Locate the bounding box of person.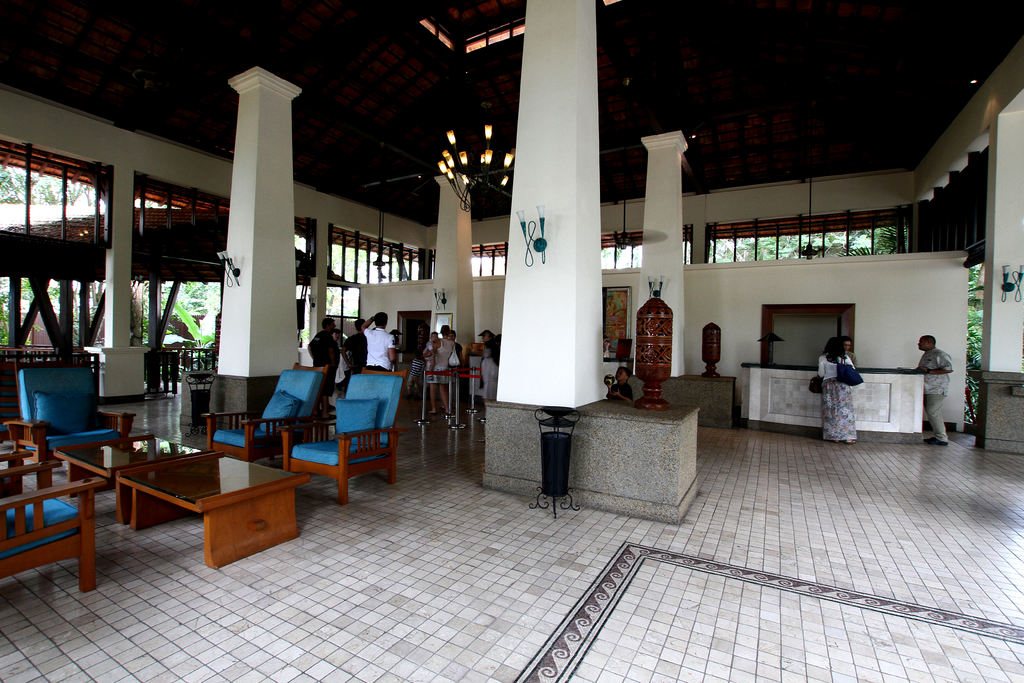
Bounding box: locate(425, 330, 436, 383).
